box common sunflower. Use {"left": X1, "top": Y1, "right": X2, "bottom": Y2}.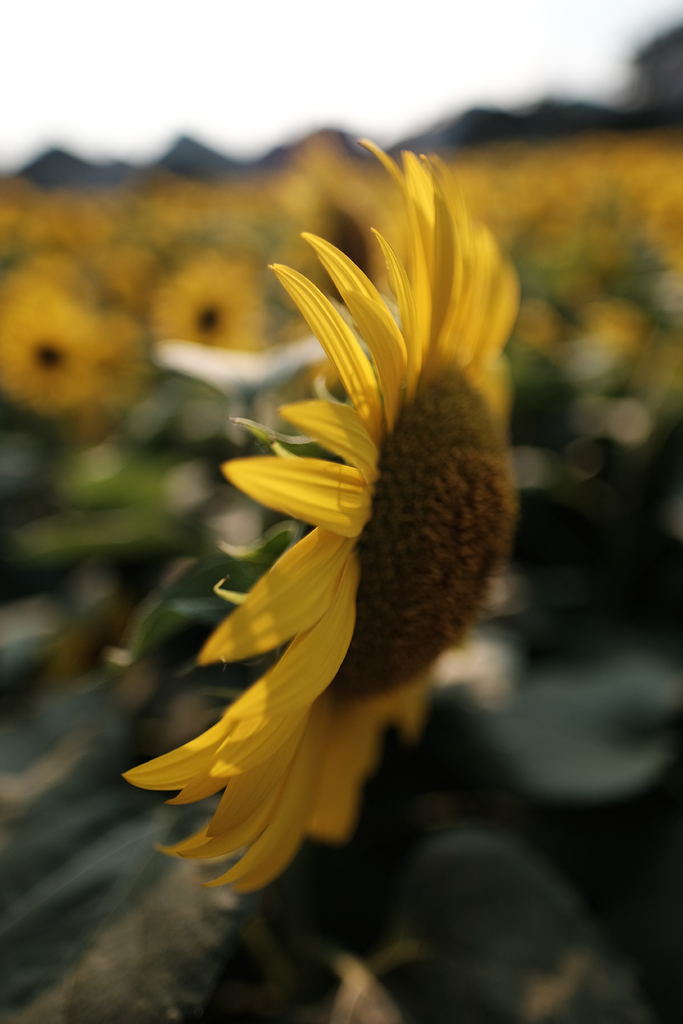
{"left": 99, "top": 184, "right": 566, "bottom": 925}.
